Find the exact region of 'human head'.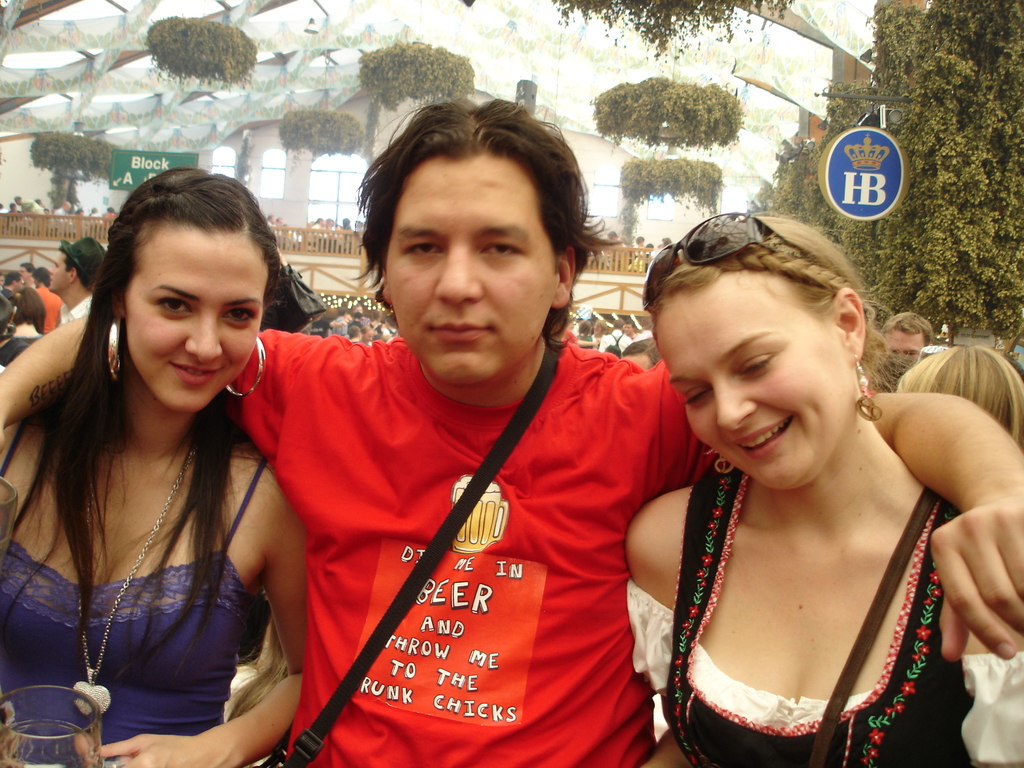
Exact region: (x1=49, y1=204, x2=60, y2=213).
